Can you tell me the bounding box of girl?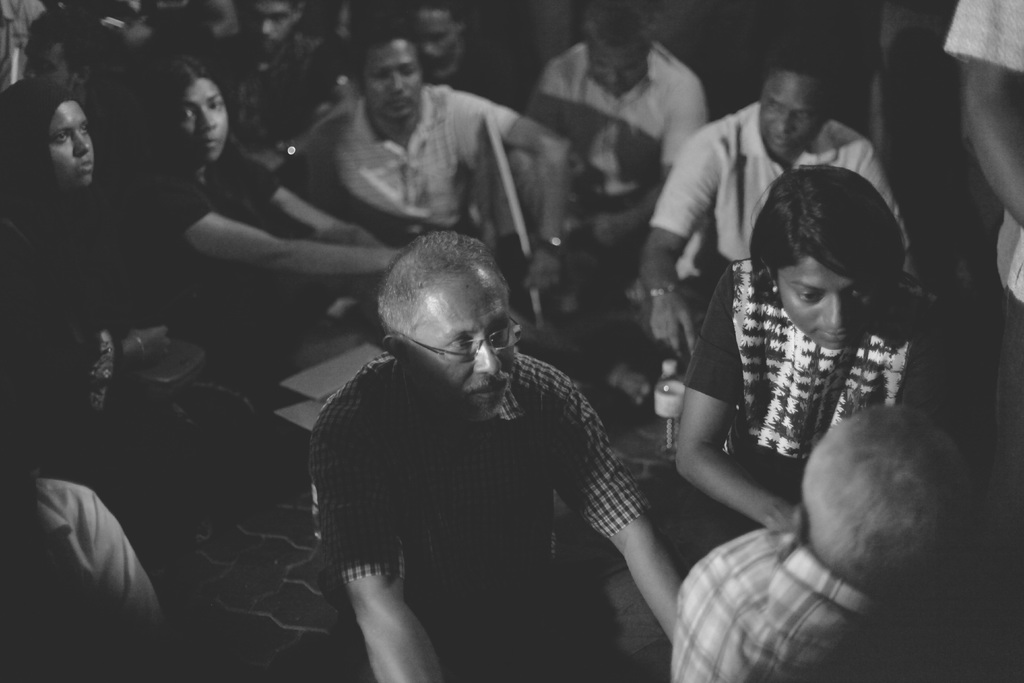
rect(139, 56, 425, 331).
